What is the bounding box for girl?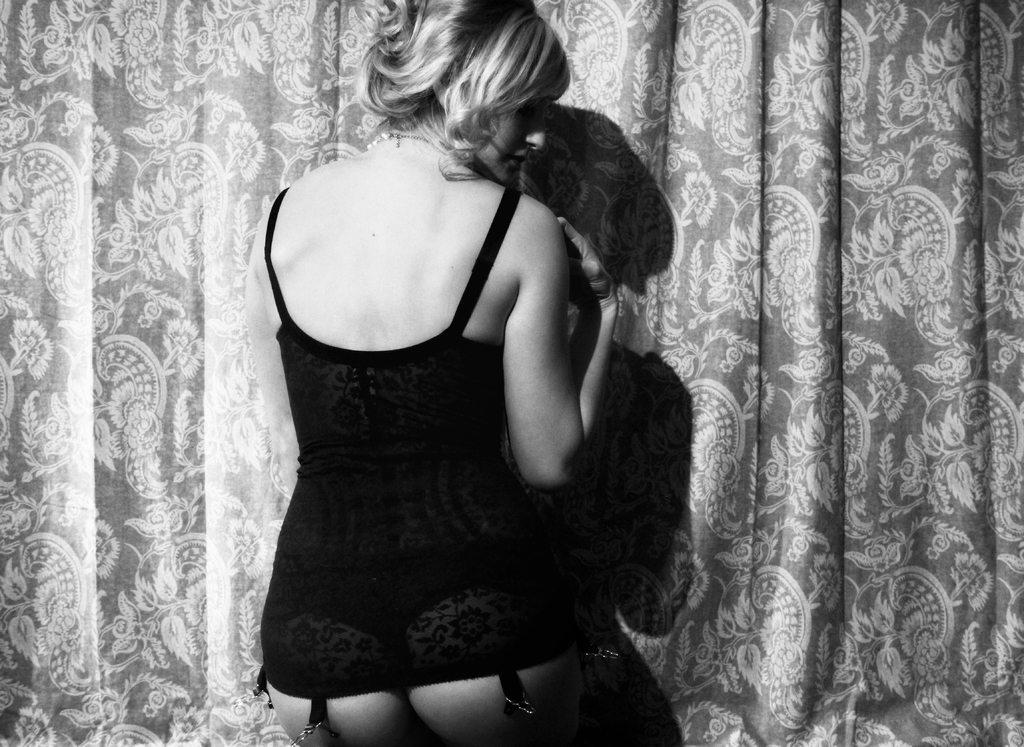
241 0 621 746.
